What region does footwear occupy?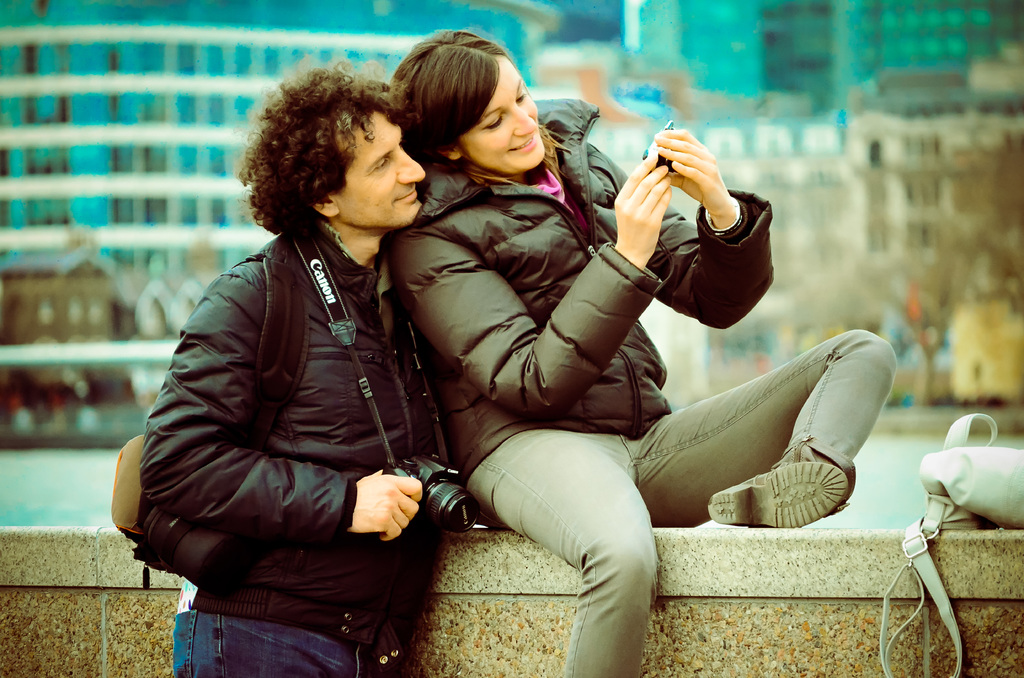
l=717, t=435, r=863, b=546.
